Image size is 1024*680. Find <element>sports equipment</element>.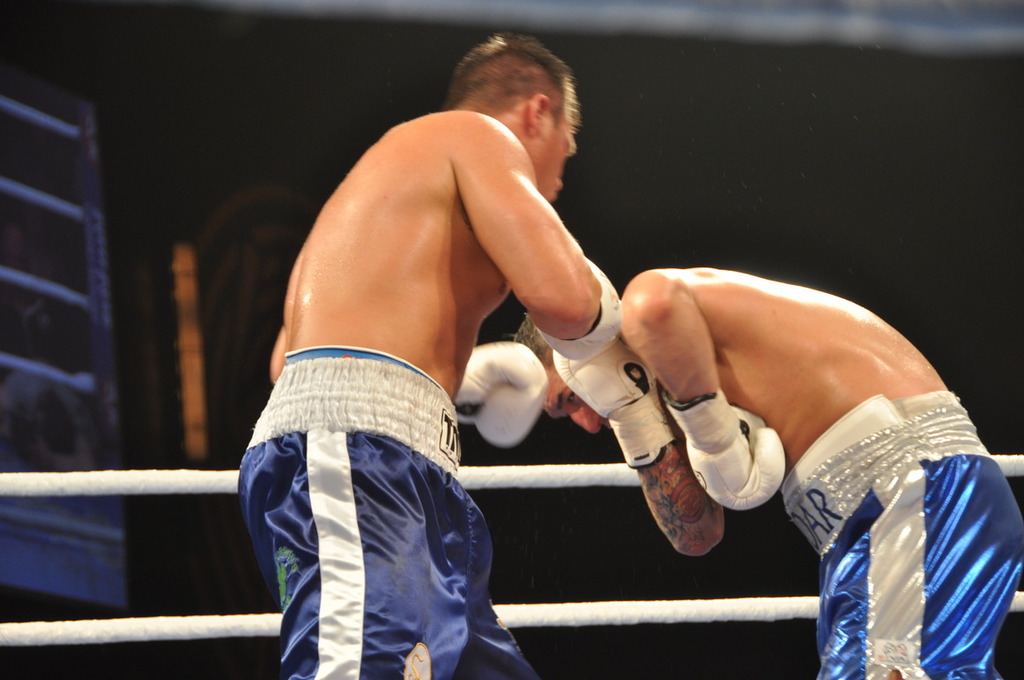
558 343 676 469.
